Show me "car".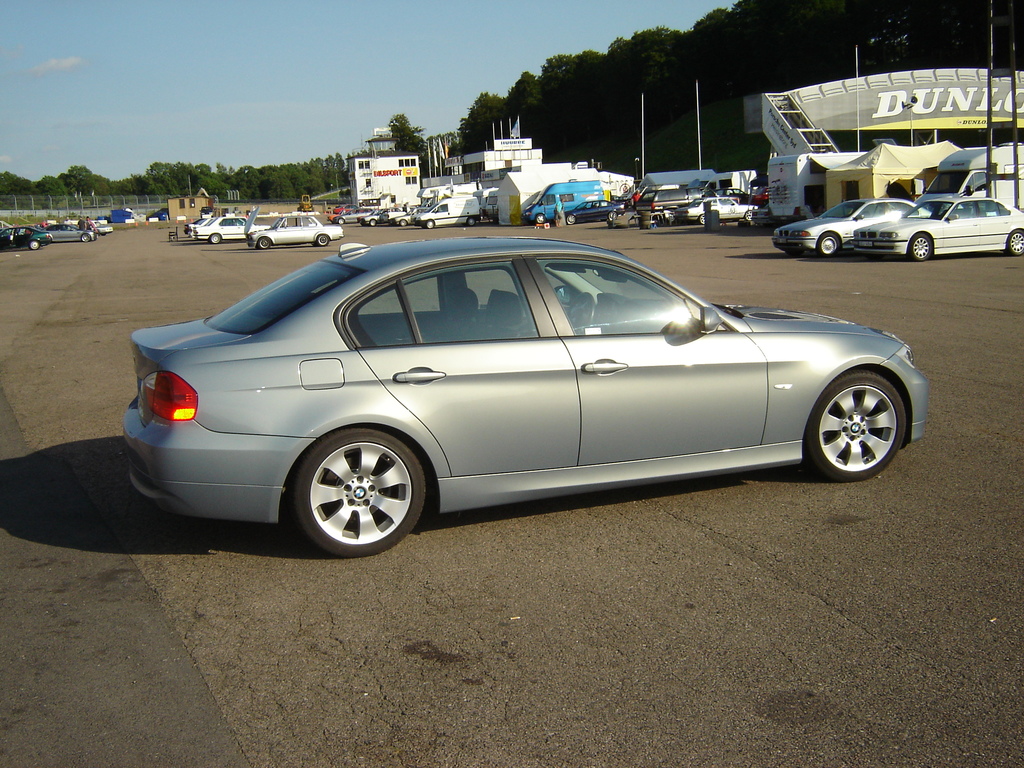
"car" is here: locate(0, 220, 24, 234).
